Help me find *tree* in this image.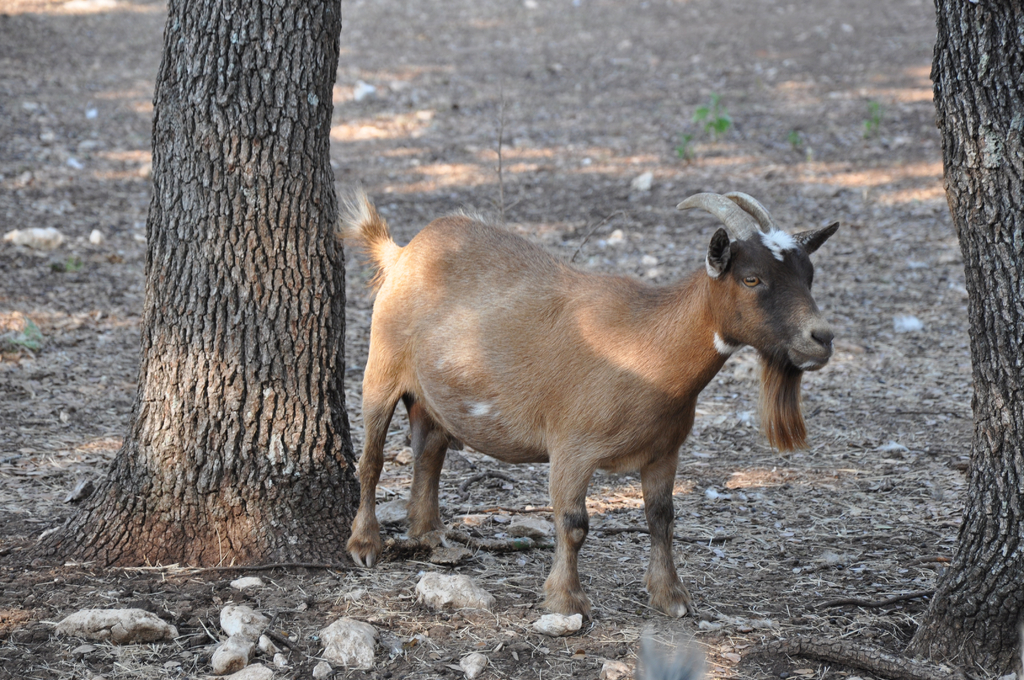
Found it: Rect(88, 31, 345, 572).
